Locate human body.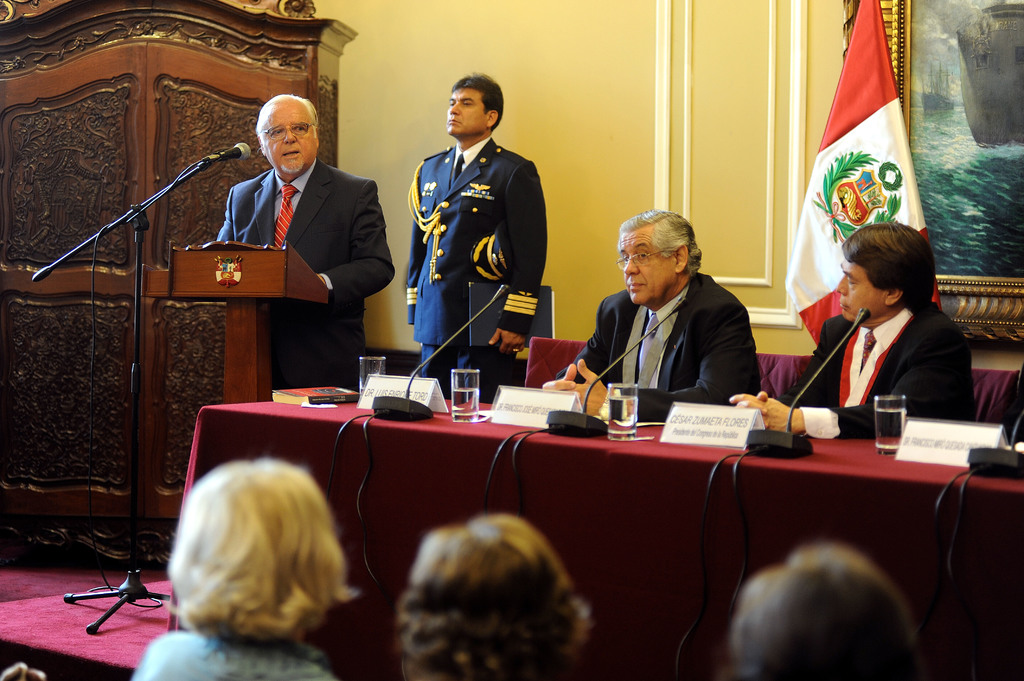
Bounding box: box(132, 449, 346, 680).
